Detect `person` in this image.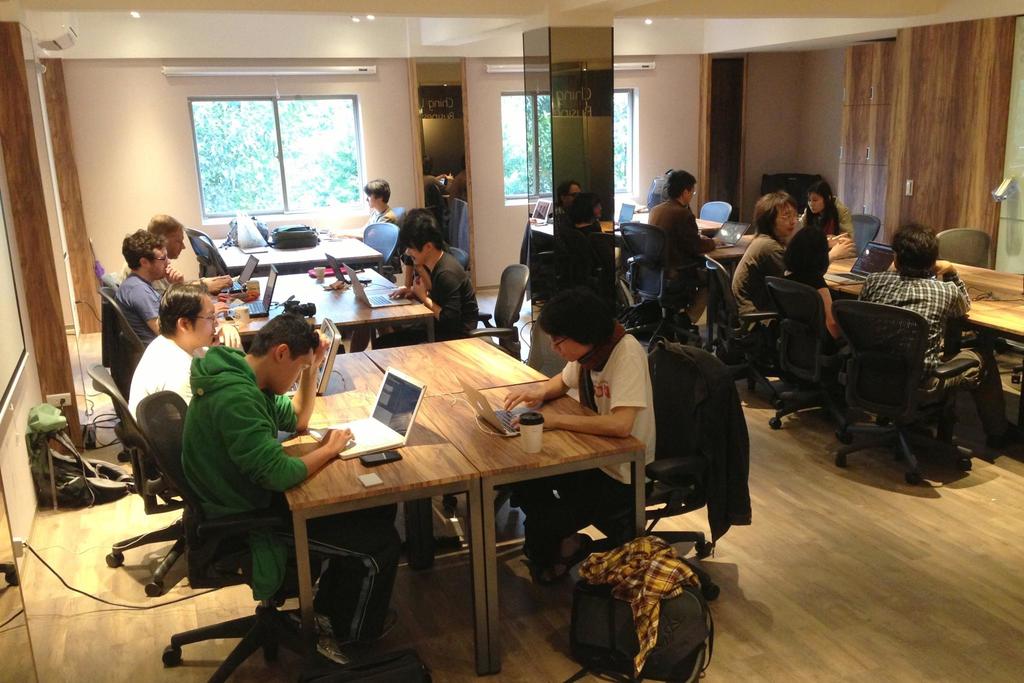
Detection: [647, 173, 722, 325].
